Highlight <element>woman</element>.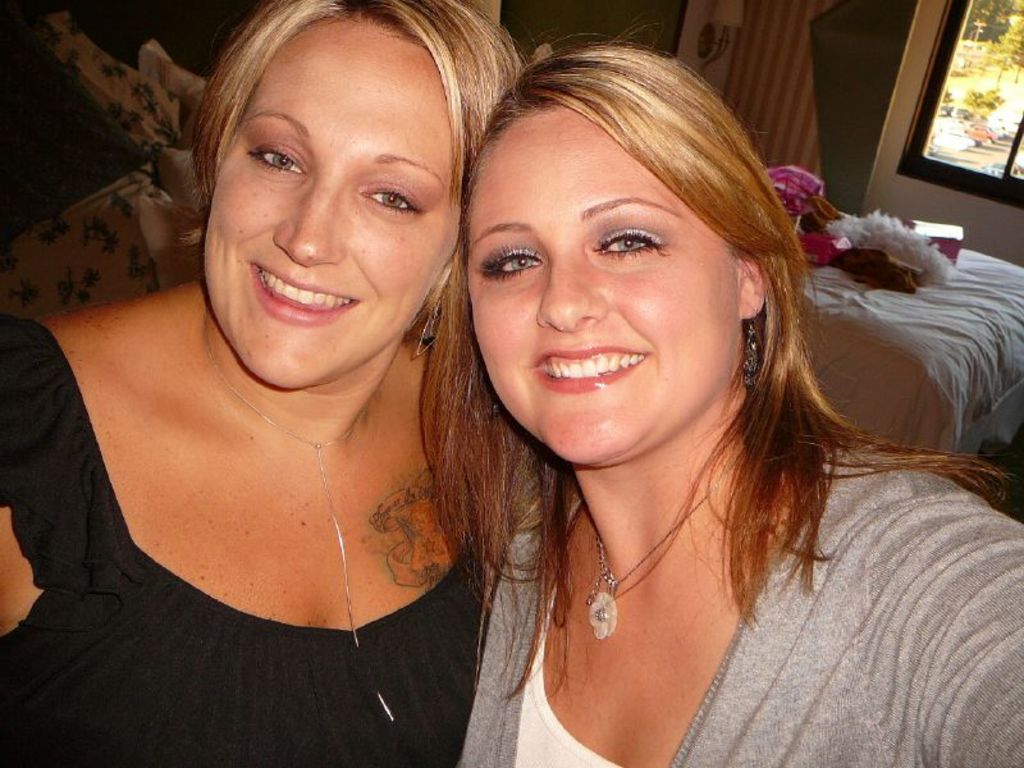
Highlighted region: {"left": 370, "top": 37, "right": 961, "bottom": 767}.
